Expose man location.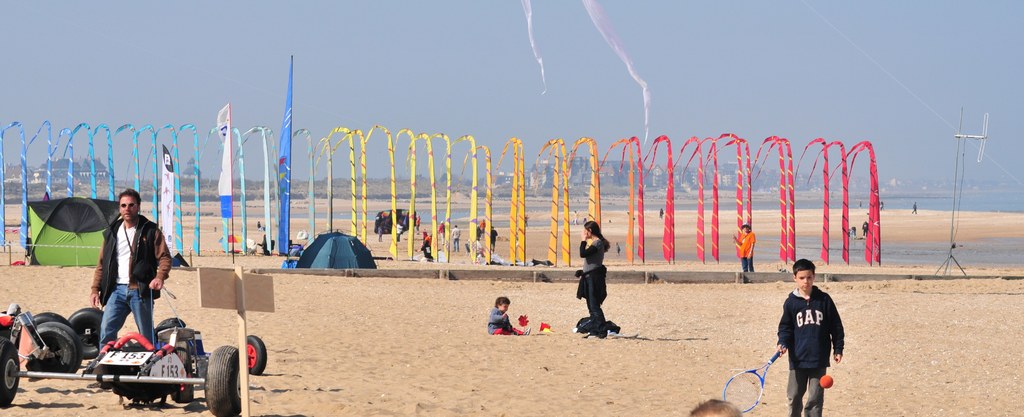
Exposed at (728, 221, 760, 278).
